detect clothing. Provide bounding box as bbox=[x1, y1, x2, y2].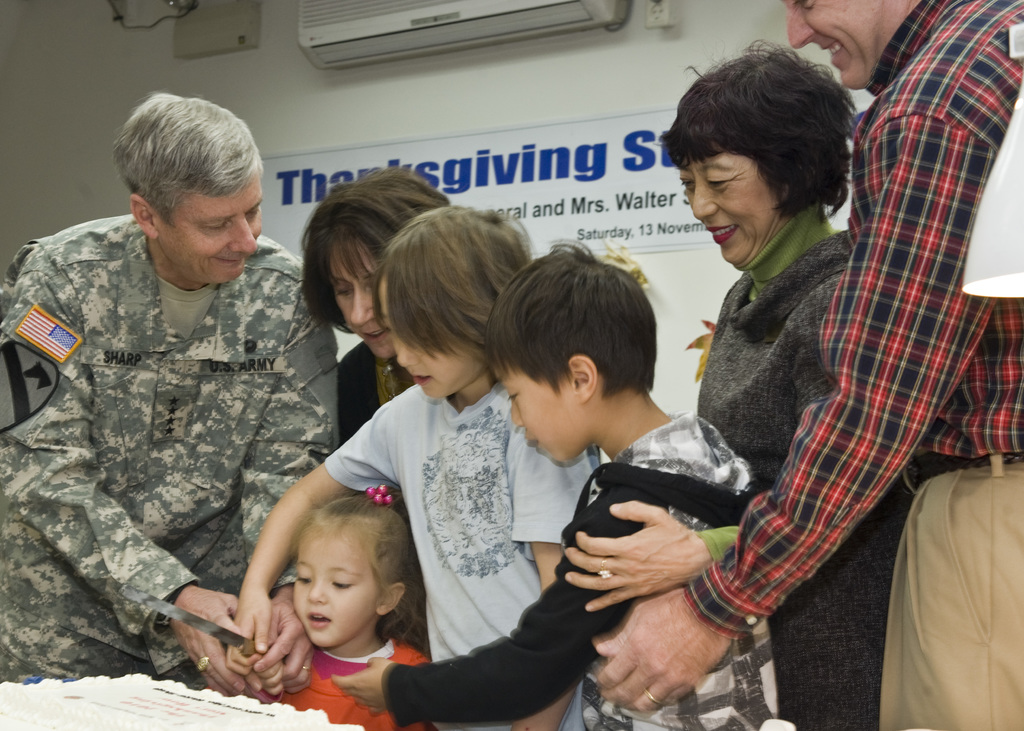
bbox=[689, 189, 937, 730].
